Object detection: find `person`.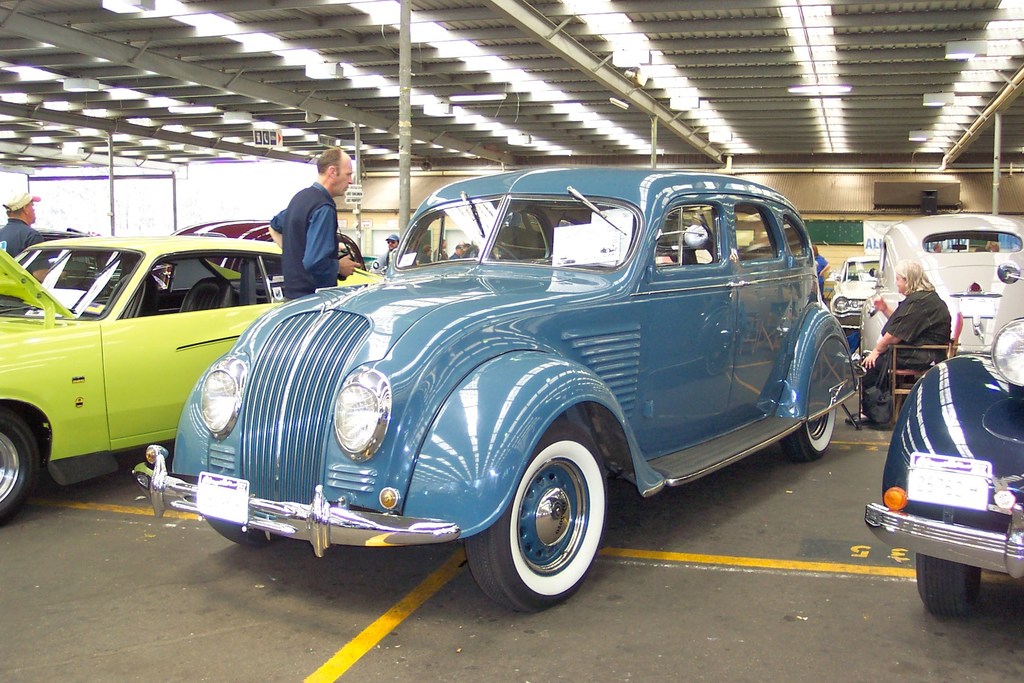
{"x1": 806, "y1": 242, "x2": 833, "y2": 298}.
